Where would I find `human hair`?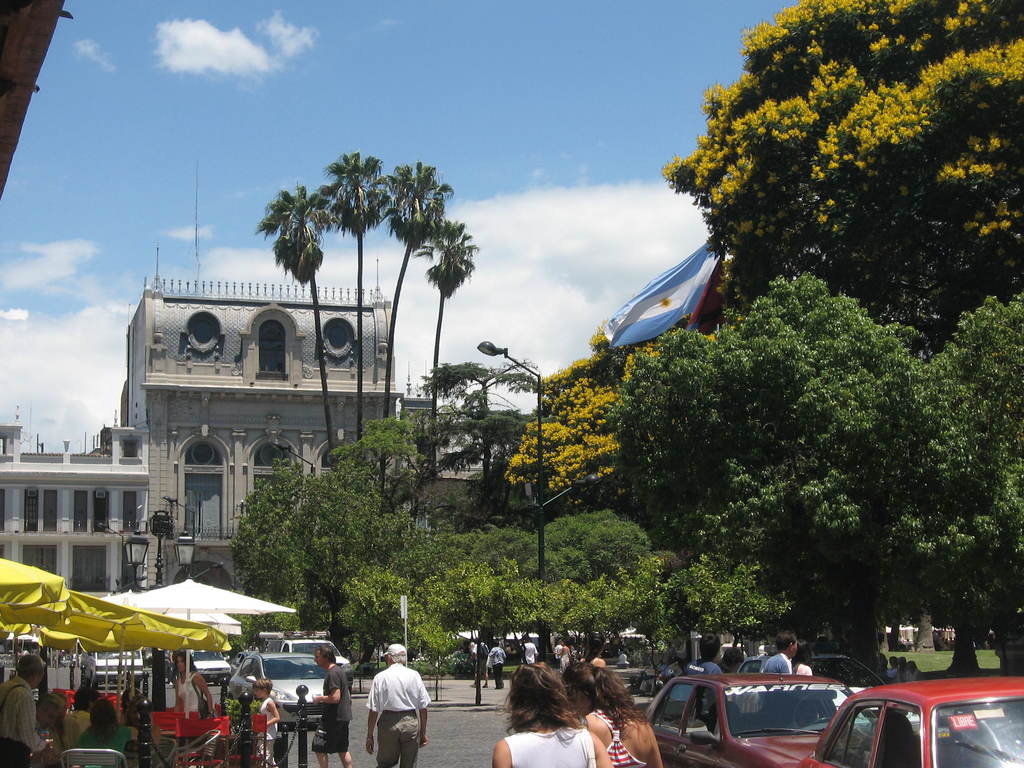
At select_region(38, 689, 63, 712).
